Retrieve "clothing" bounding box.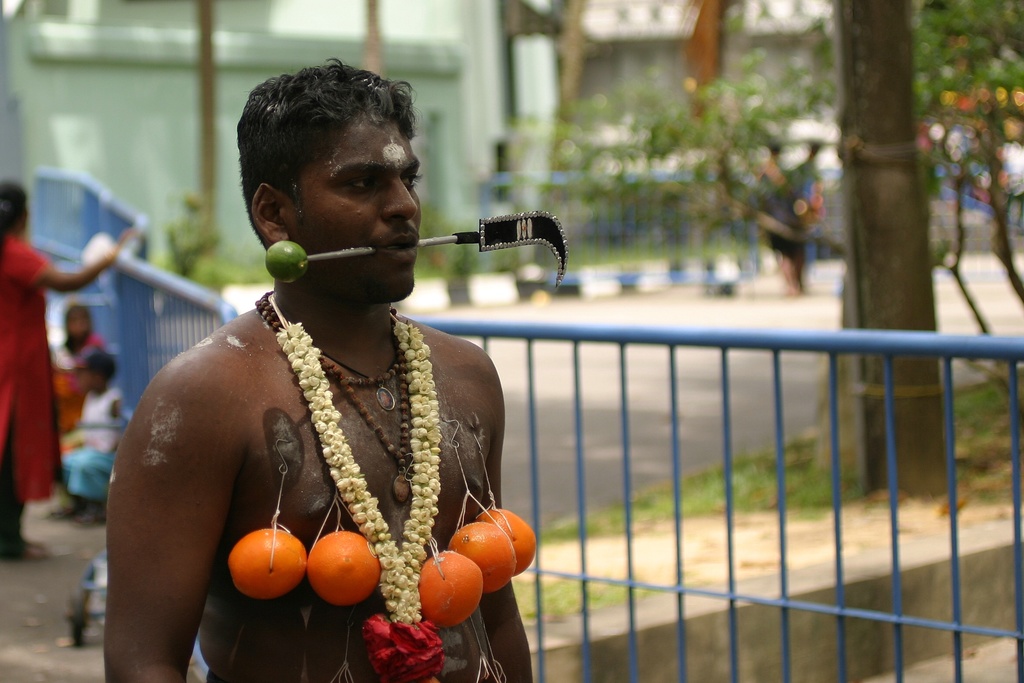
Bounding box: pyautogui.locateOnScreen(54, 329, 133, 393).
